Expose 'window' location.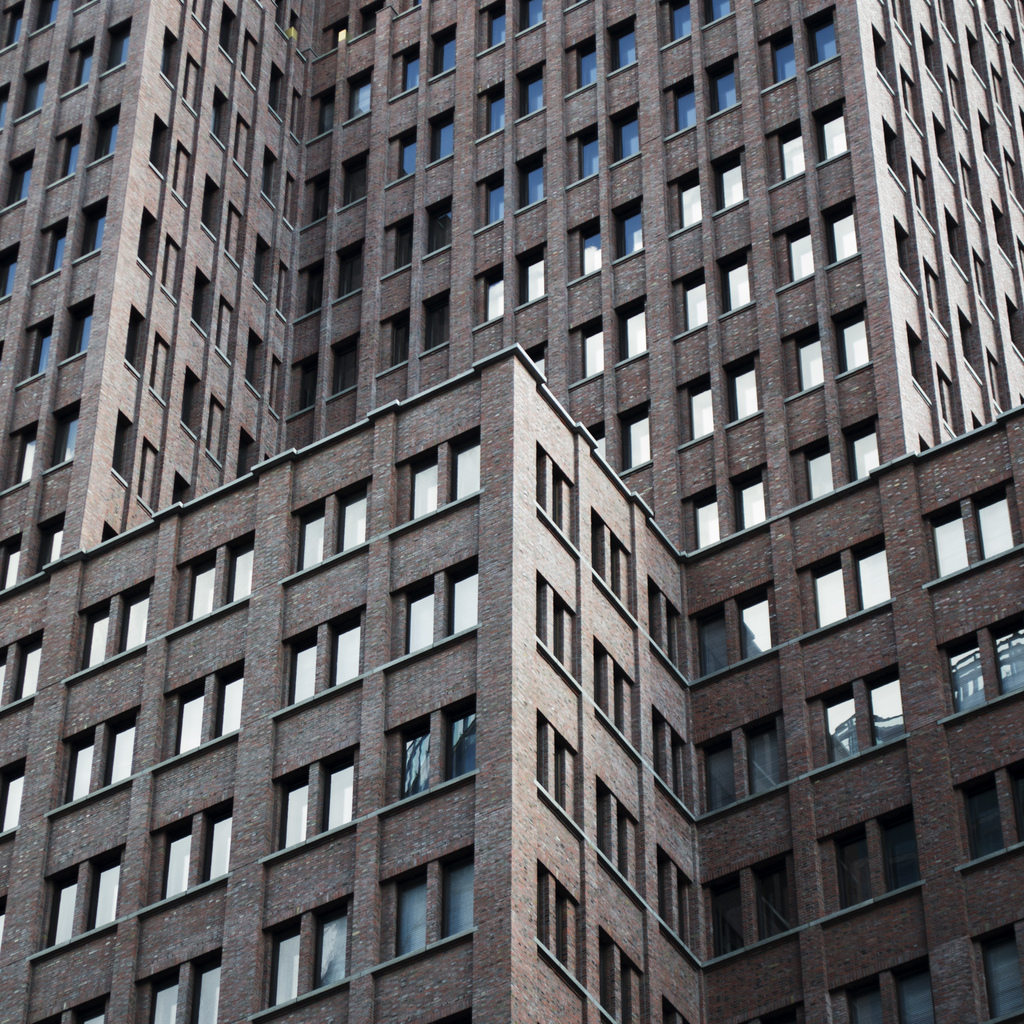
Exposed at [43,851,120,948].
